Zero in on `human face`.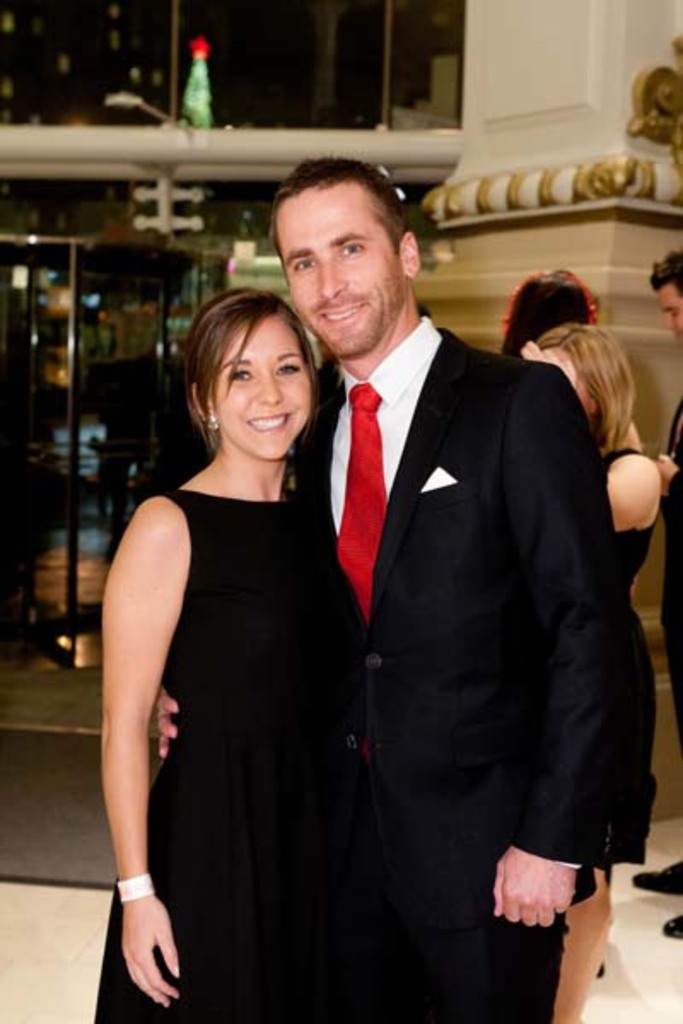
Zeroed in: x1=205 y1=314 x2=311 y2=457.
